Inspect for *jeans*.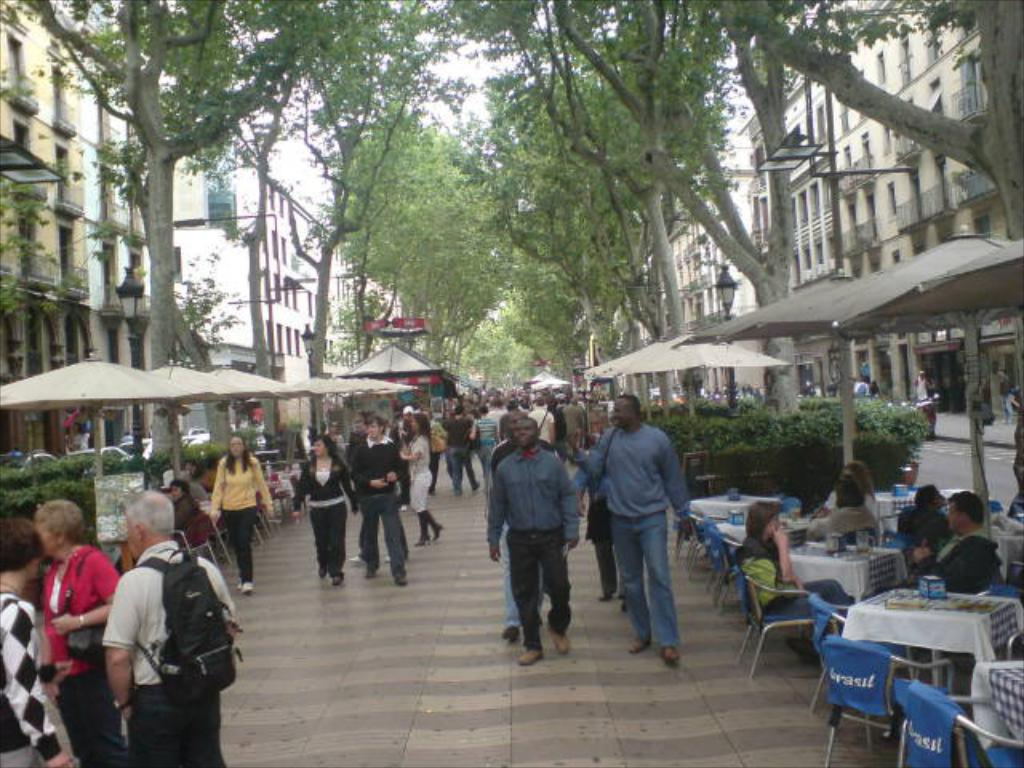
Inspection: 514/530/570/640.
